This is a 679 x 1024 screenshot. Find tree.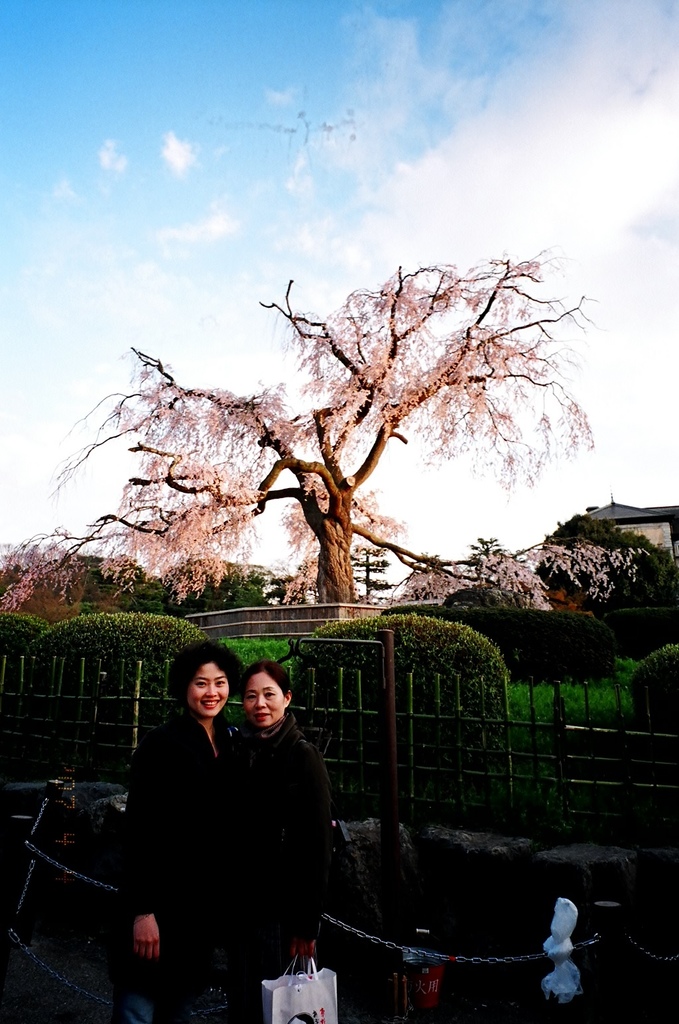
Bounding box: x1=50, y1=237, x2=591, y2=613.
